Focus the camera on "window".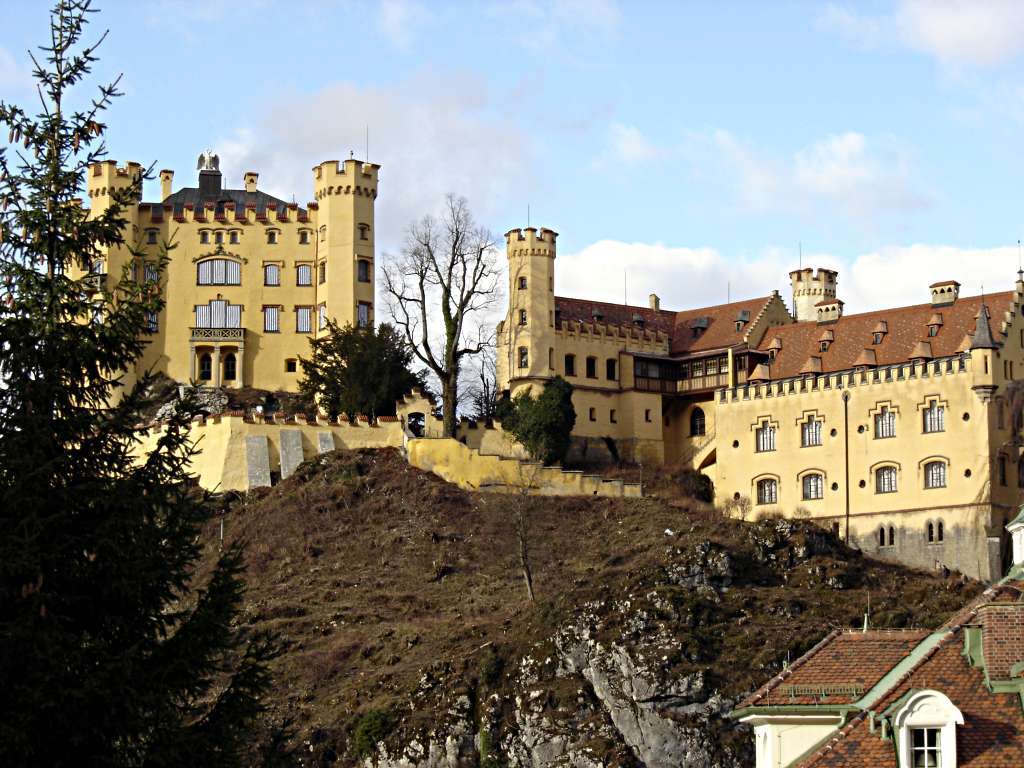
Focus region: (995, 445, 1016, 489).
